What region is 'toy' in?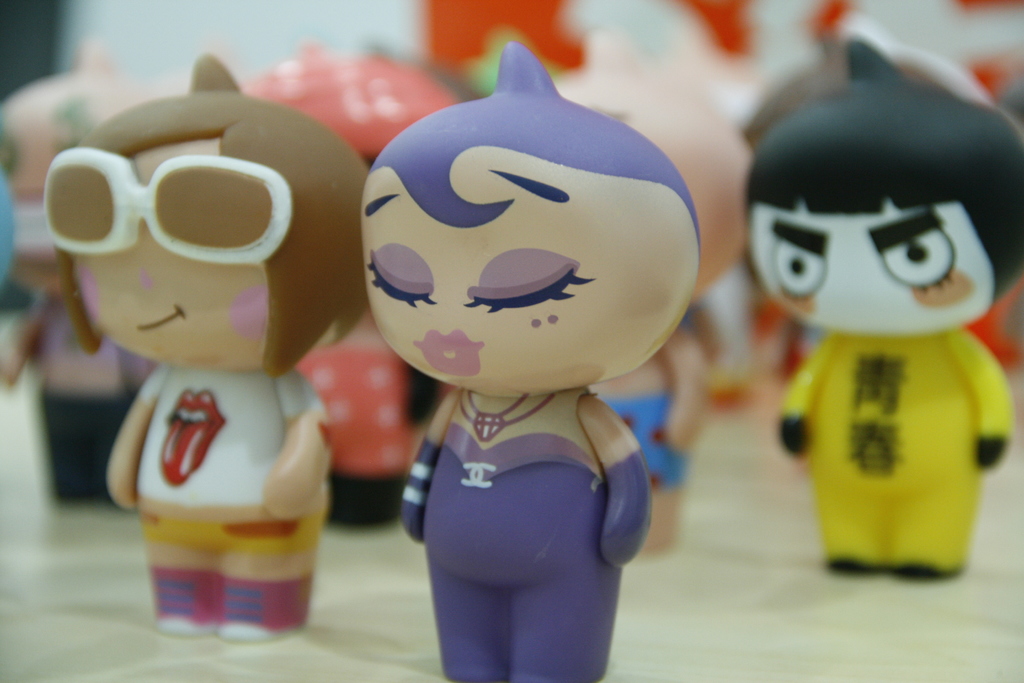
547, 22, 745, 559.
